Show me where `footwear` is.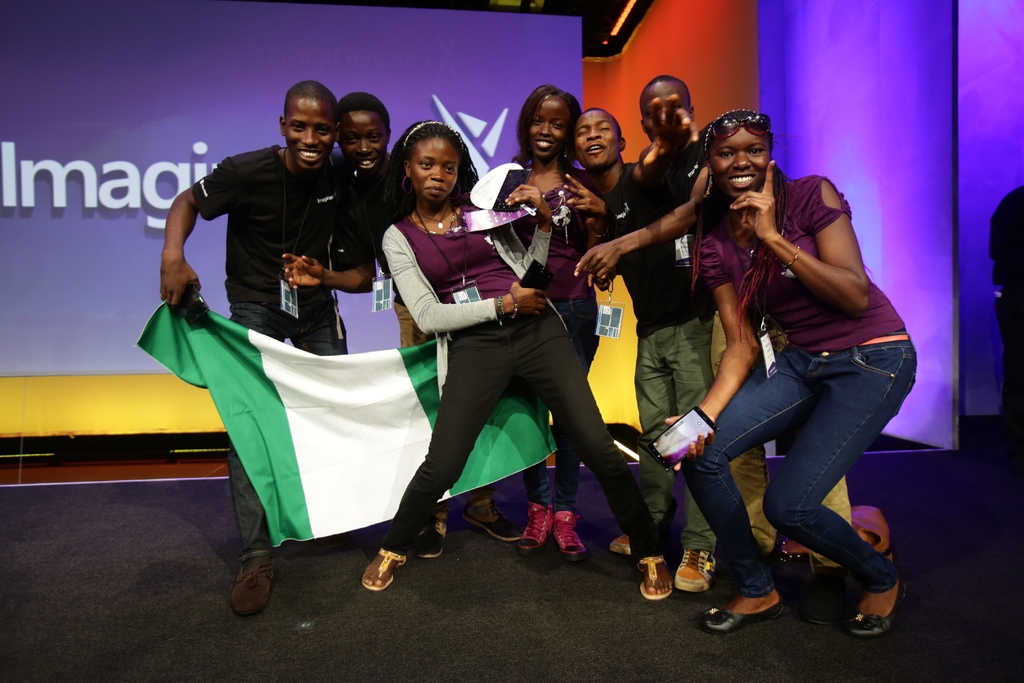
`footwear` is at 609:532:636:552.
